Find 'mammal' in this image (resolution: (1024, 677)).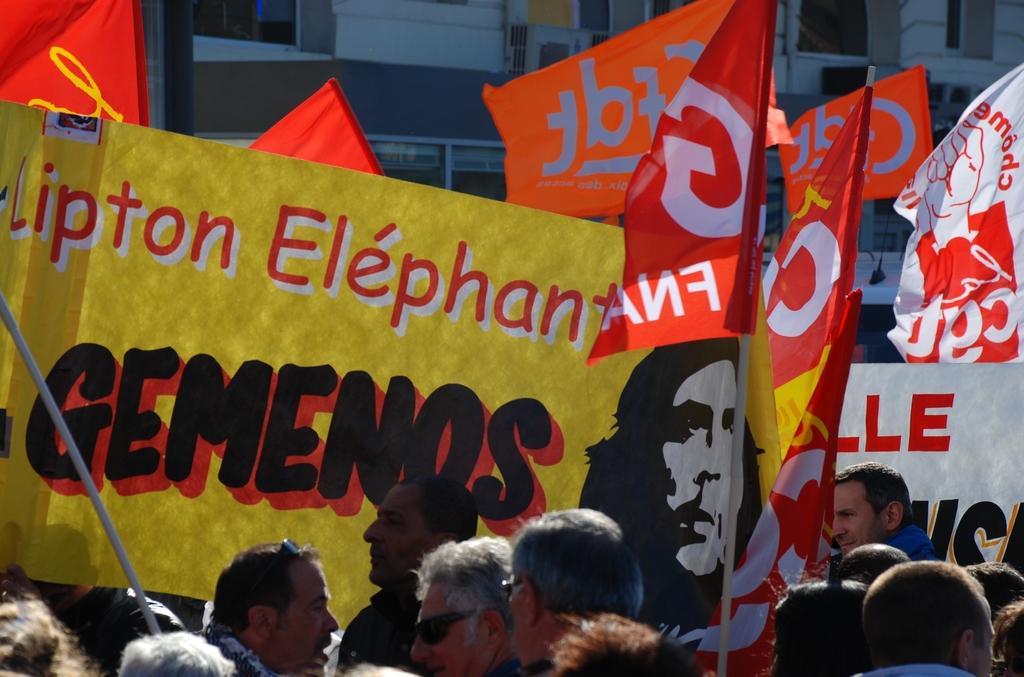
Rect(840, 542, 913, 580).
